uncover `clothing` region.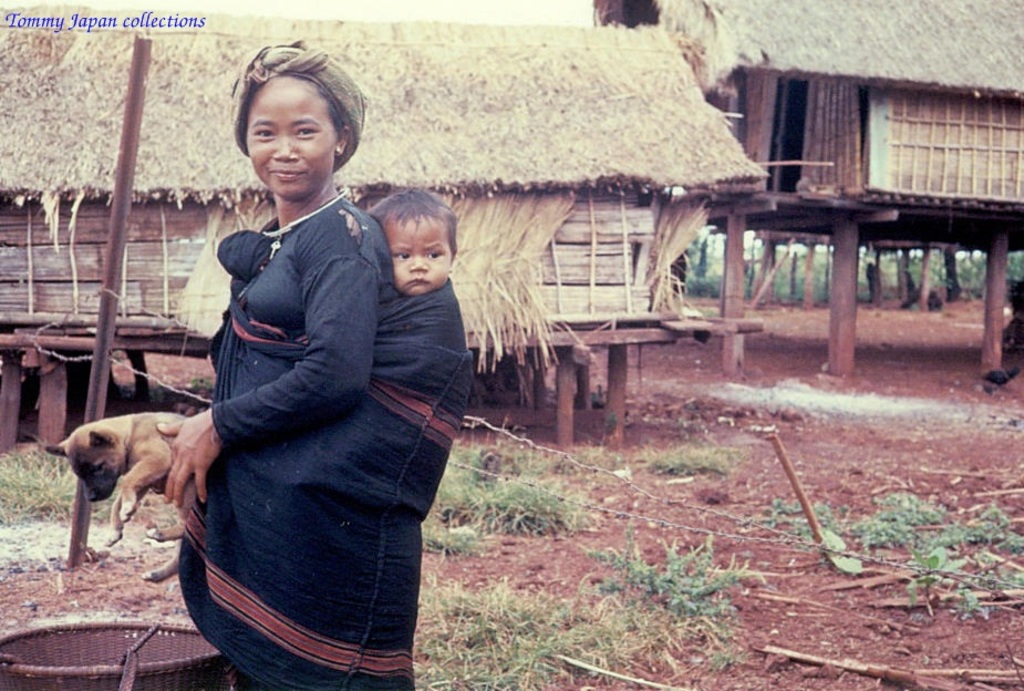
Uncovered: (x1=155, y1=116, x2=446, y2=690).
